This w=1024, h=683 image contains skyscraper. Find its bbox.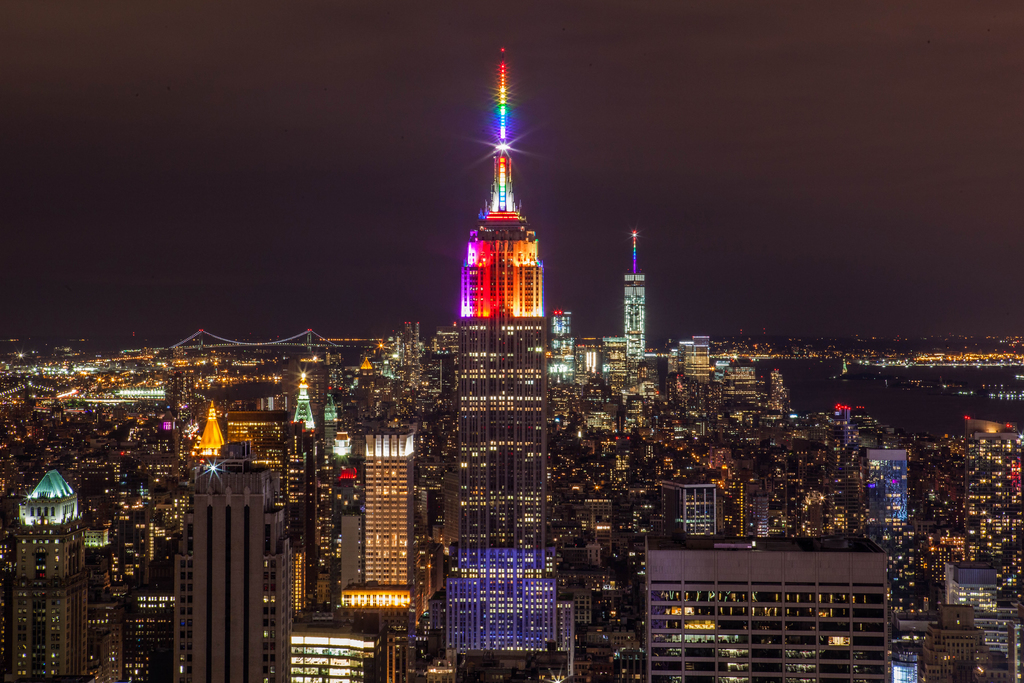
941,564,1023,655.
